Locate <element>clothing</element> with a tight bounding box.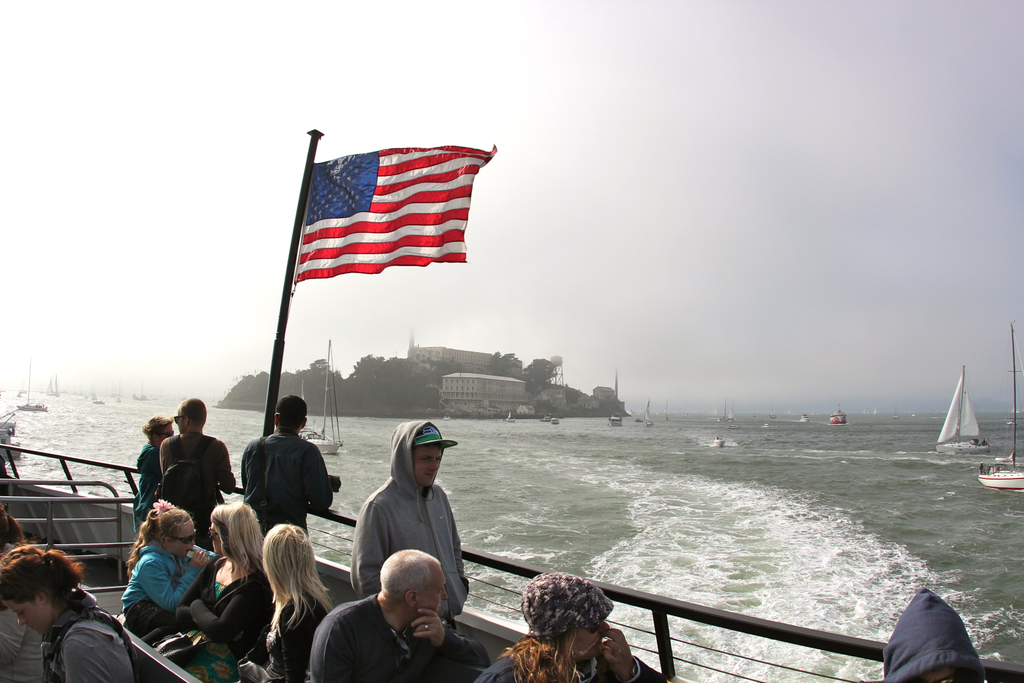
rect(43, 597, 129, 682).
